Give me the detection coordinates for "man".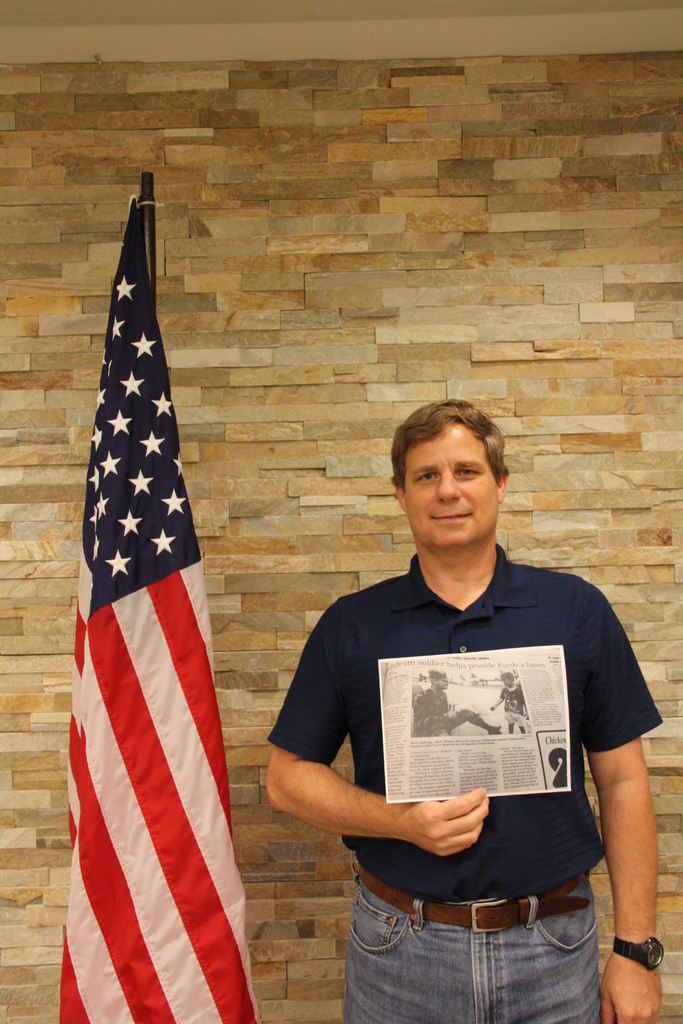
left=409, top=669, right=498, bottom=735.
